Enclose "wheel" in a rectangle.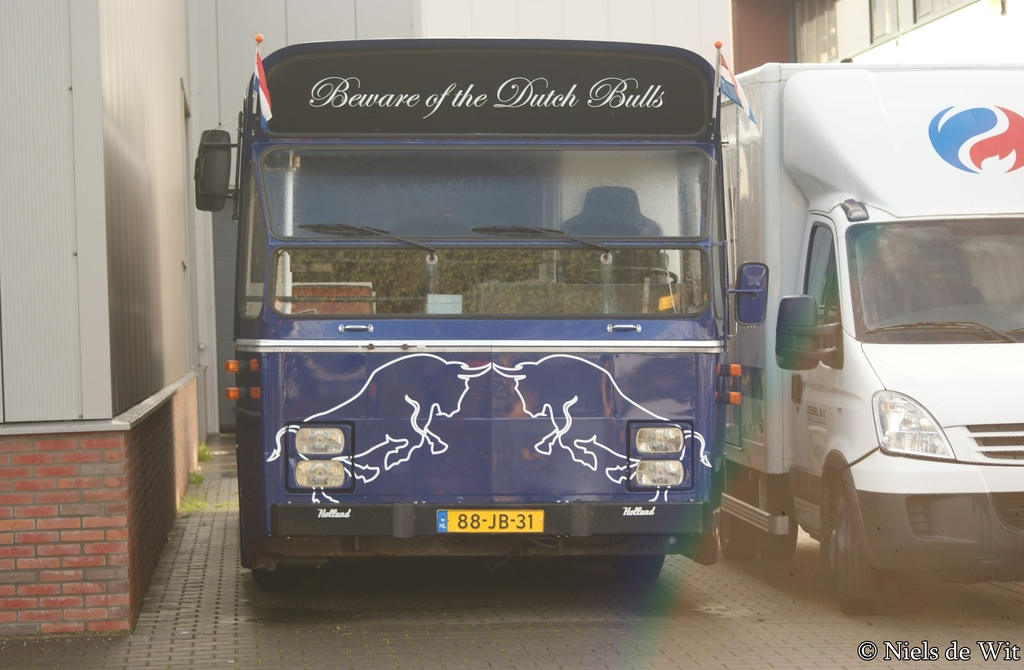
detection(260, 560, 309, 594).
